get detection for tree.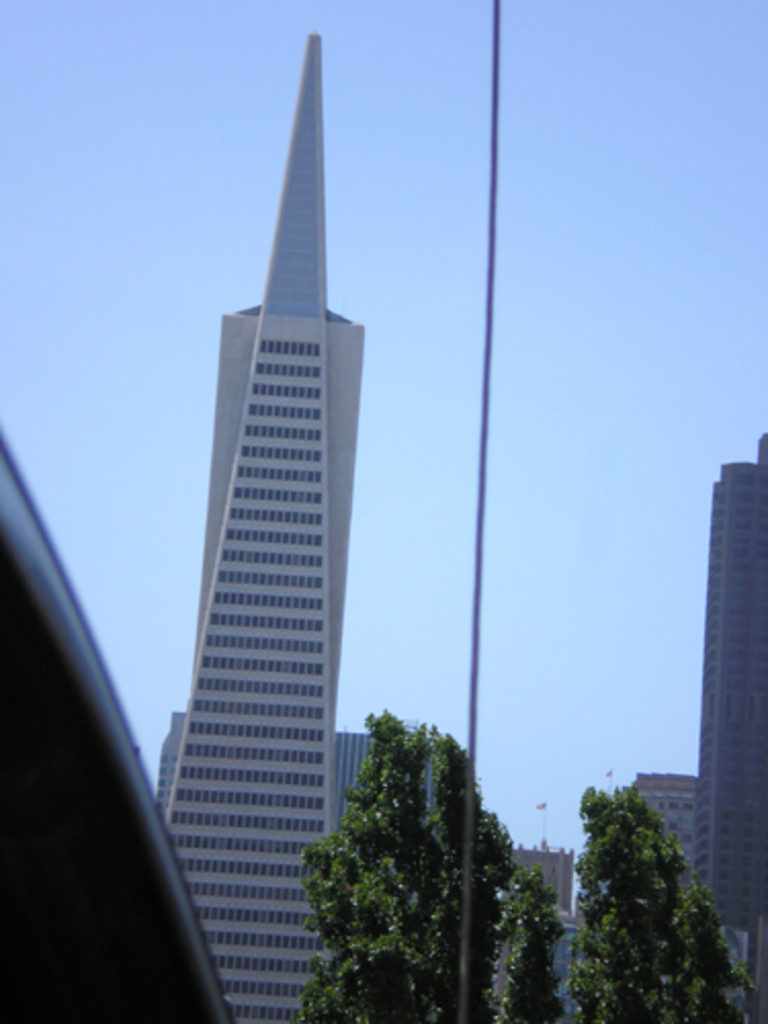
Detection: bbox=(594, 756, 727, 1023).
